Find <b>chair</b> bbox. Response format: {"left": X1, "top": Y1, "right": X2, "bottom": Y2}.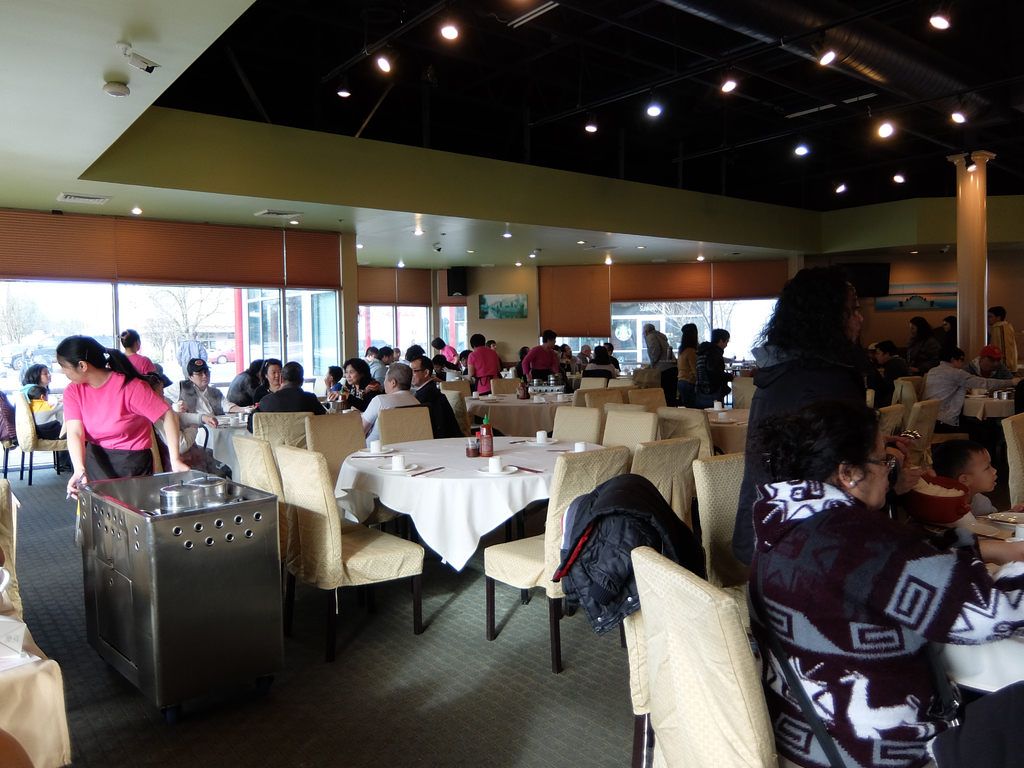
{"left": 629, "top": 385, "right": 665, "bottom": 414}.
